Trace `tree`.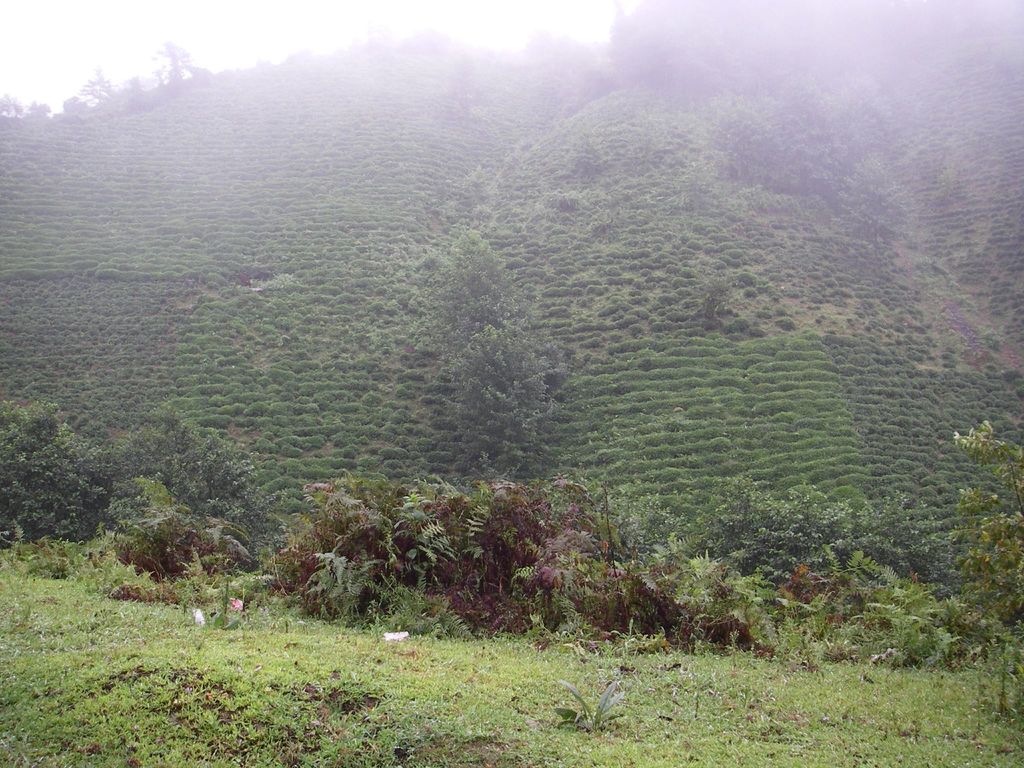
Traced to <box>290,488,467,651</box>.
